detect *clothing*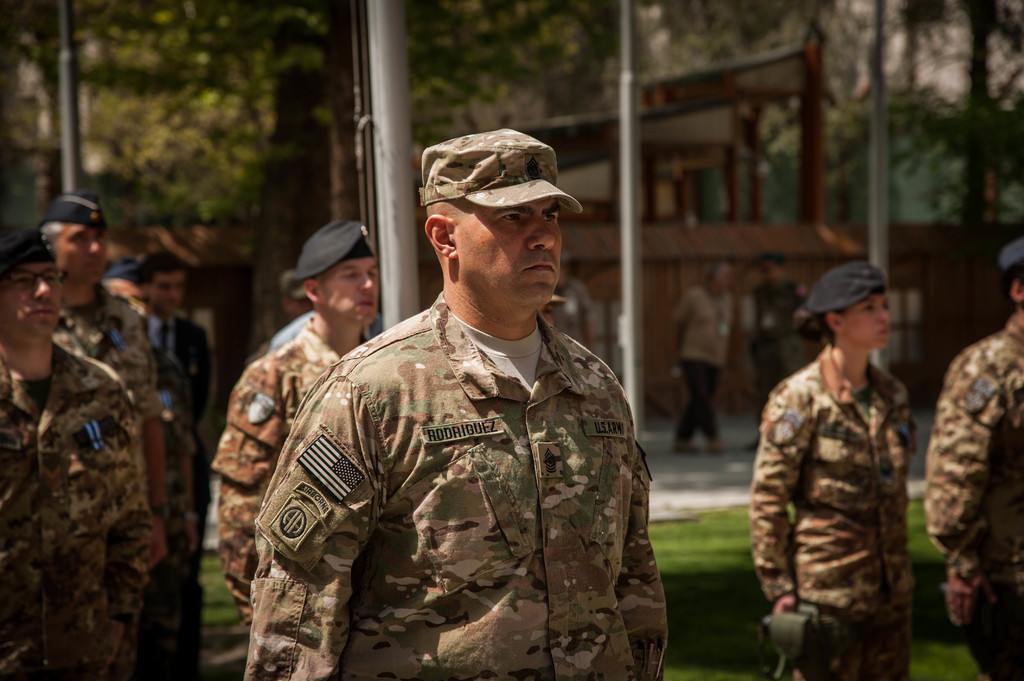
l=934, t=328, r=1023, b=666
